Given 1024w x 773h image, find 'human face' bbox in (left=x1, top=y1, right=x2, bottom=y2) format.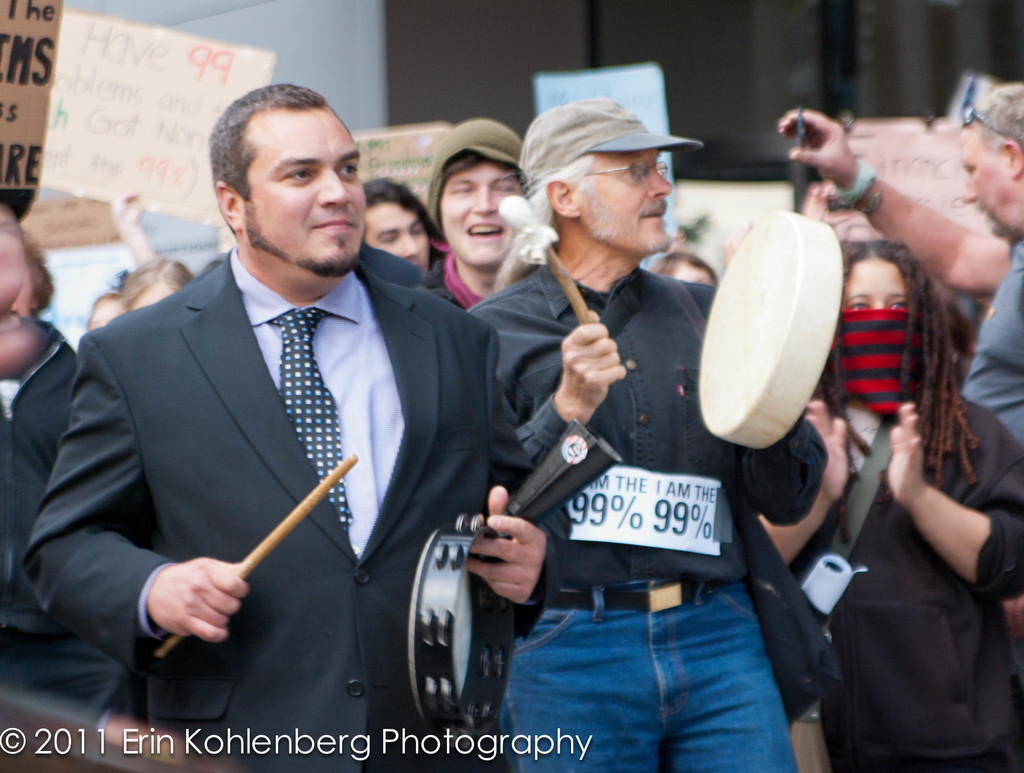
(left=839, top=254, right=907, bottom=312).
